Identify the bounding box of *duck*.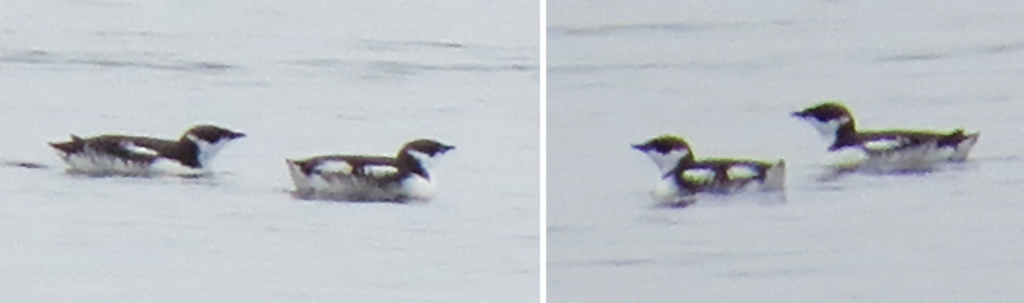
<box>284,139,449,206</box>.
